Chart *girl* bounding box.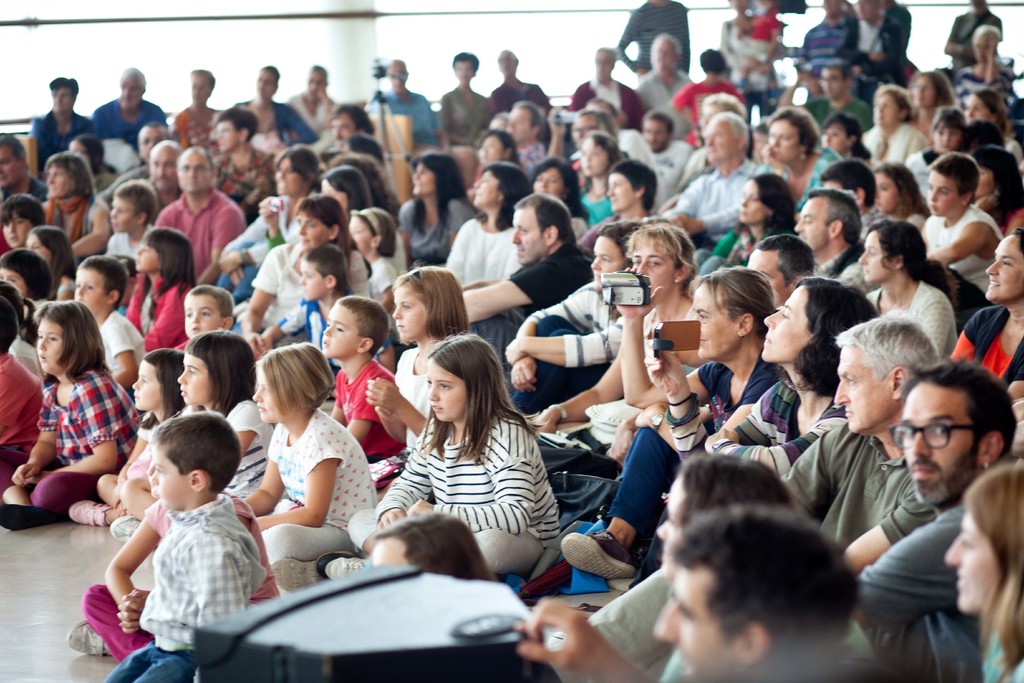
Charted: rect(0, 300, 138, 534).
